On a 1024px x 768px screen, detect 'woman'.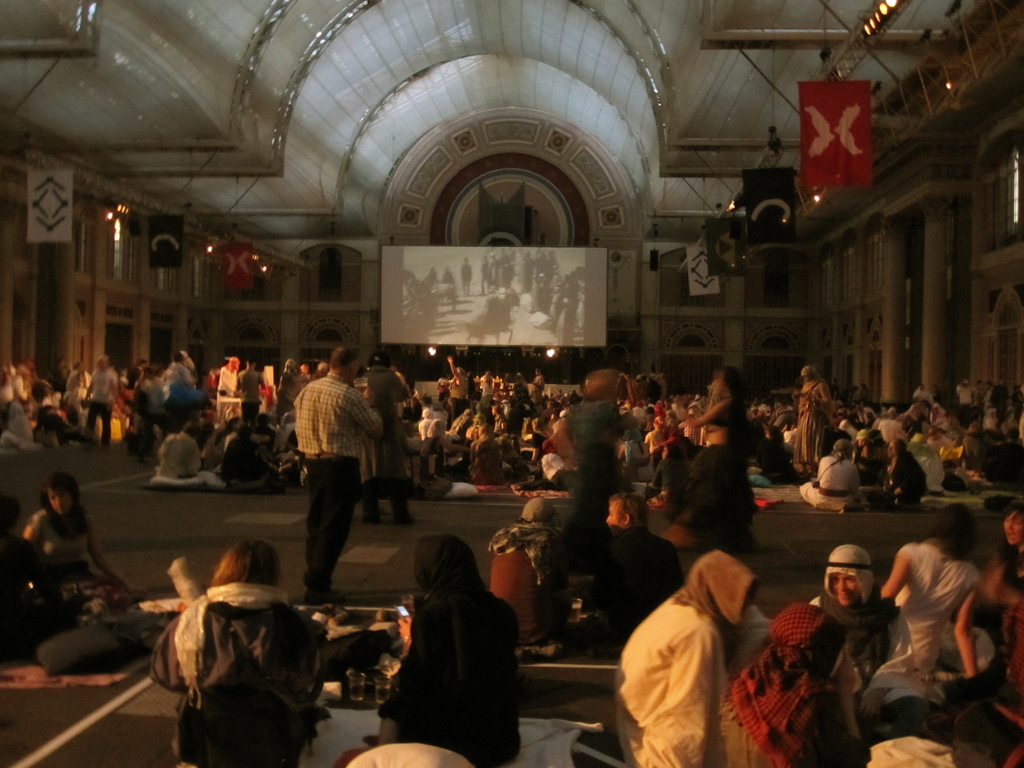
box(470, 424, 499, 483).
